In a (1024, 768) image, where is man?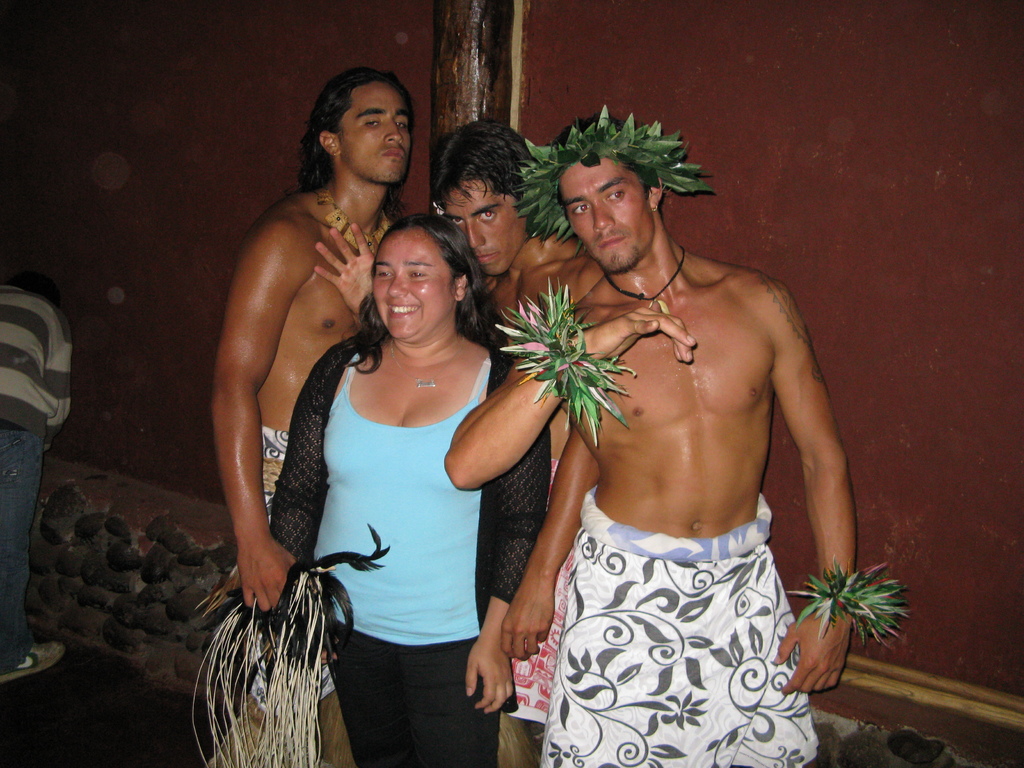
left=448, top=70, right=844, bottom=767.
